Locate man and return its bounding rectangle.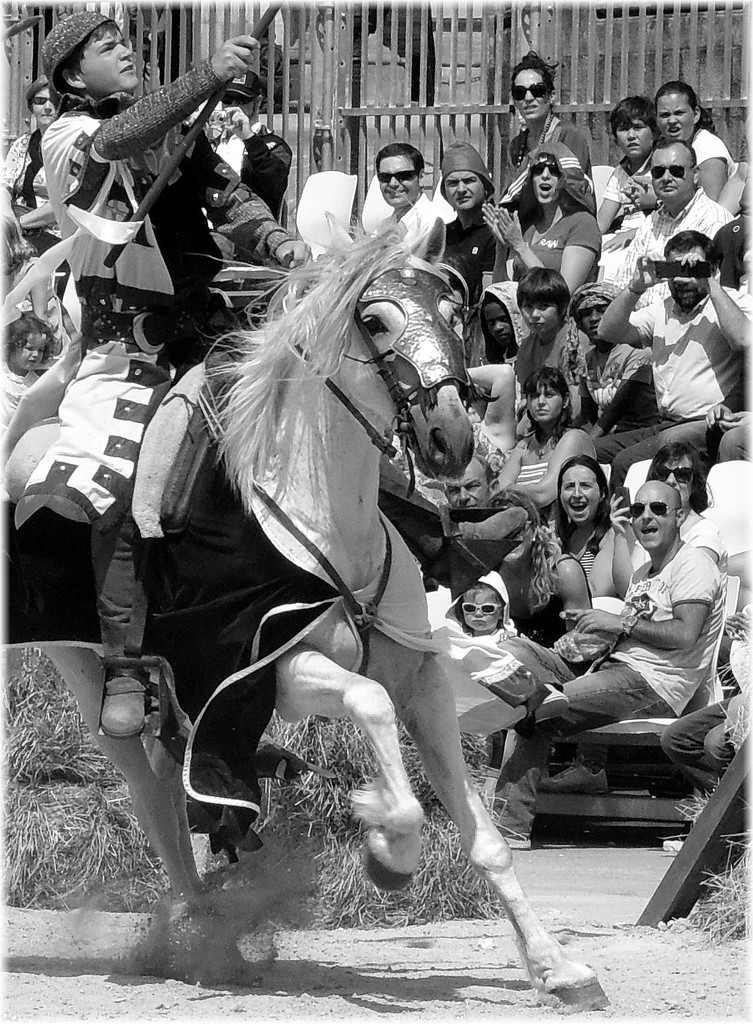
select_region(602, 232, 752, 494).
